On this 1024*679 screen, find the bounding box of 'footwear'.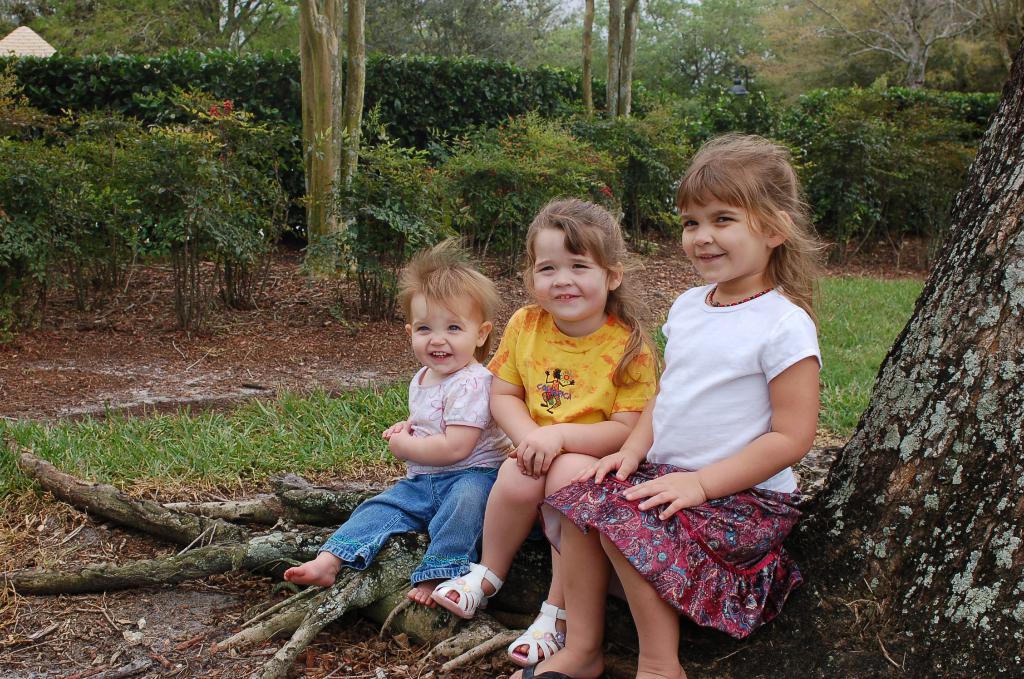
Bounding box: <bbox>511, 656, 561, 678</bbox>.
